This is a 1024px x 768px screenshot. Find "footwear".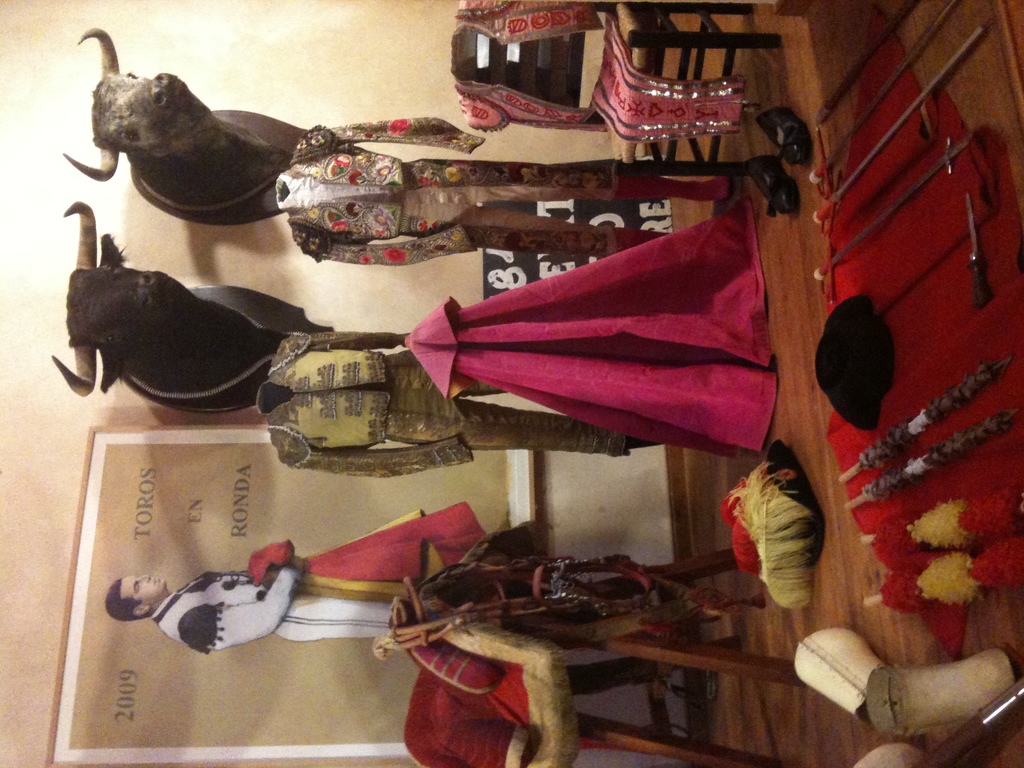
Bounding box: 752 106 813 166.
